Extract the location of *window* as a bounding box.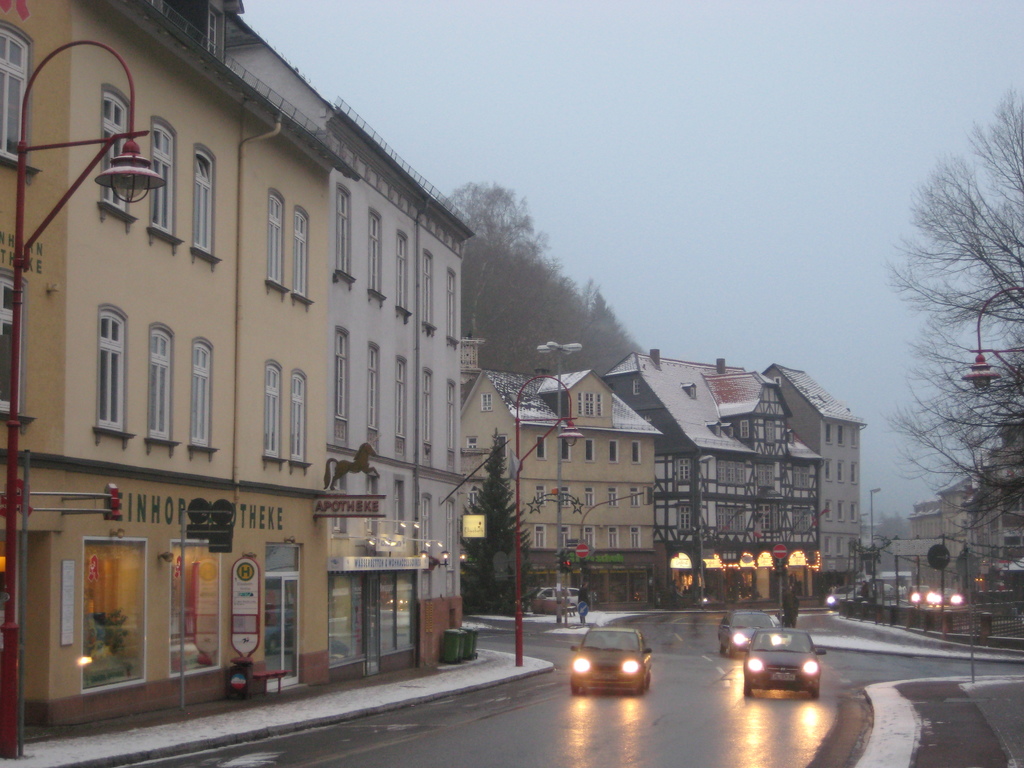
(444,504,456,587).
